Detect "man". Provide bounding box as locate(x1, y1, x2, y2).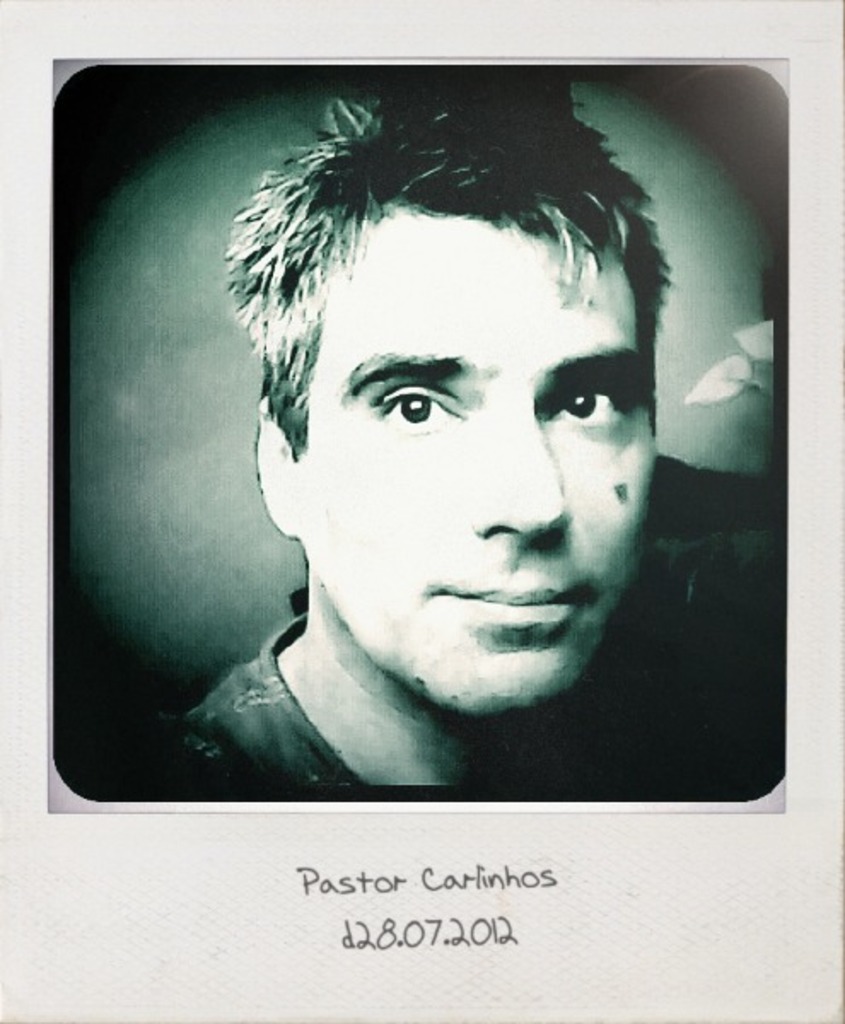
locate(137, 101, 772, 807).
